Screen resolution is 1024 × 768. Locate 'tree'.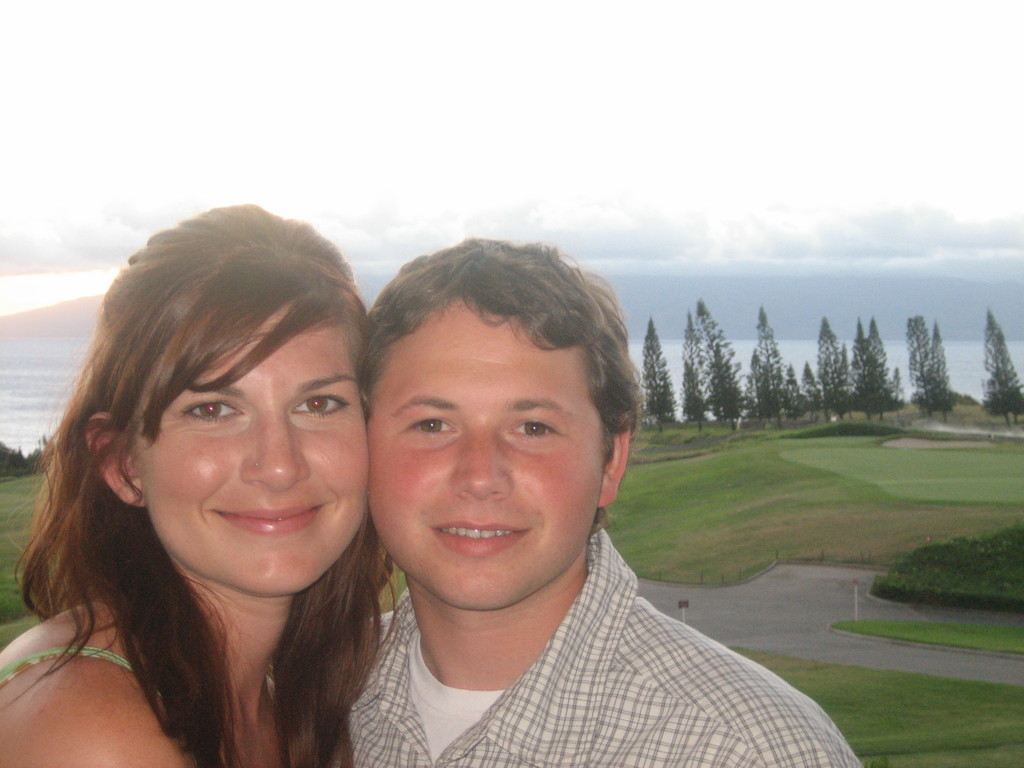
BBox(980, 308, 1023, 430).
